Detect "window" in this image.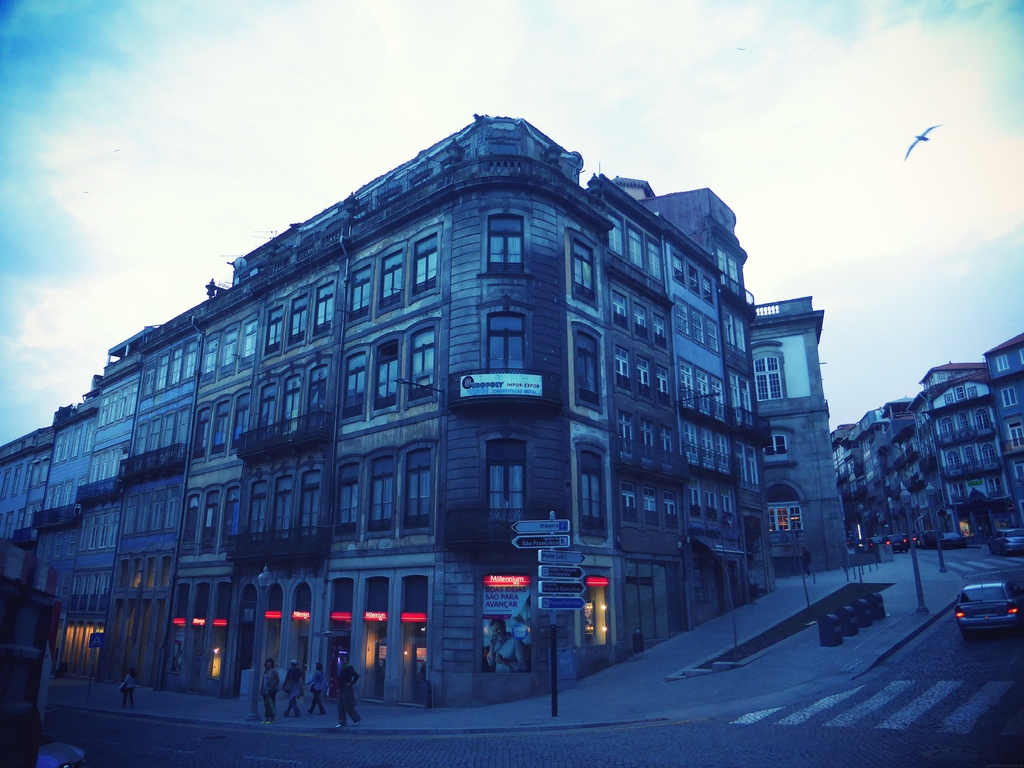
Detection: {"x1": 611, "y1": 340, "x2": 630, "y2": 399}.
